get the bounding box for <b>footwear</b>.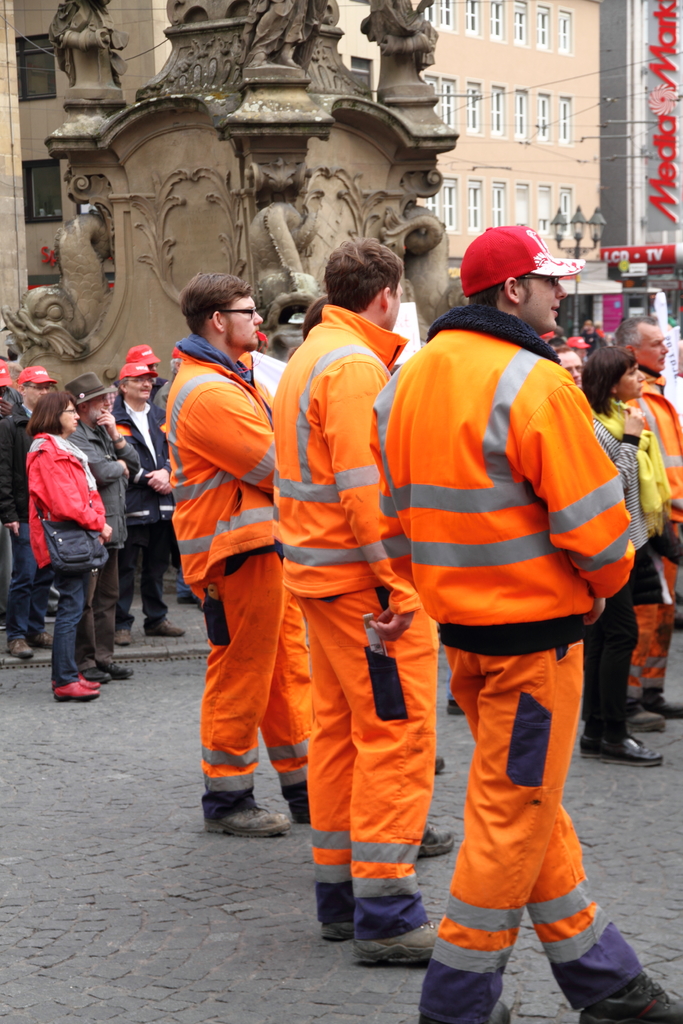
<bbox>140, 616, 186, 638</bbox>.
